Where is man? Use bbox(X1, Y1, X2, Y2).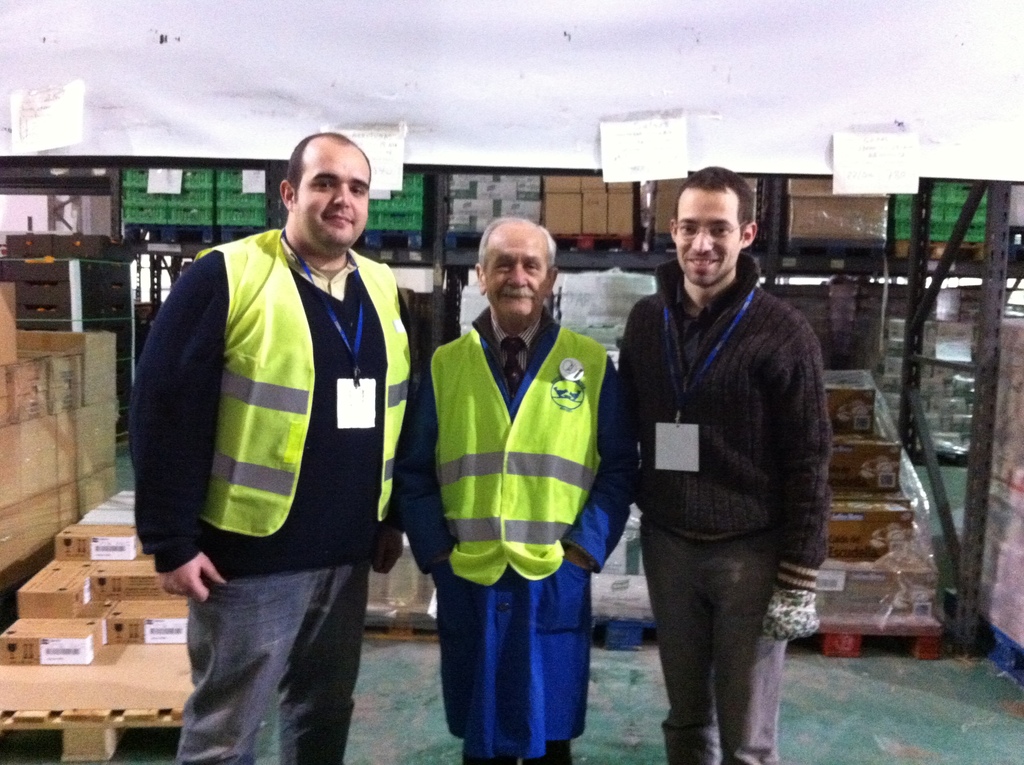
bbox(603, 157, 844, 764).
